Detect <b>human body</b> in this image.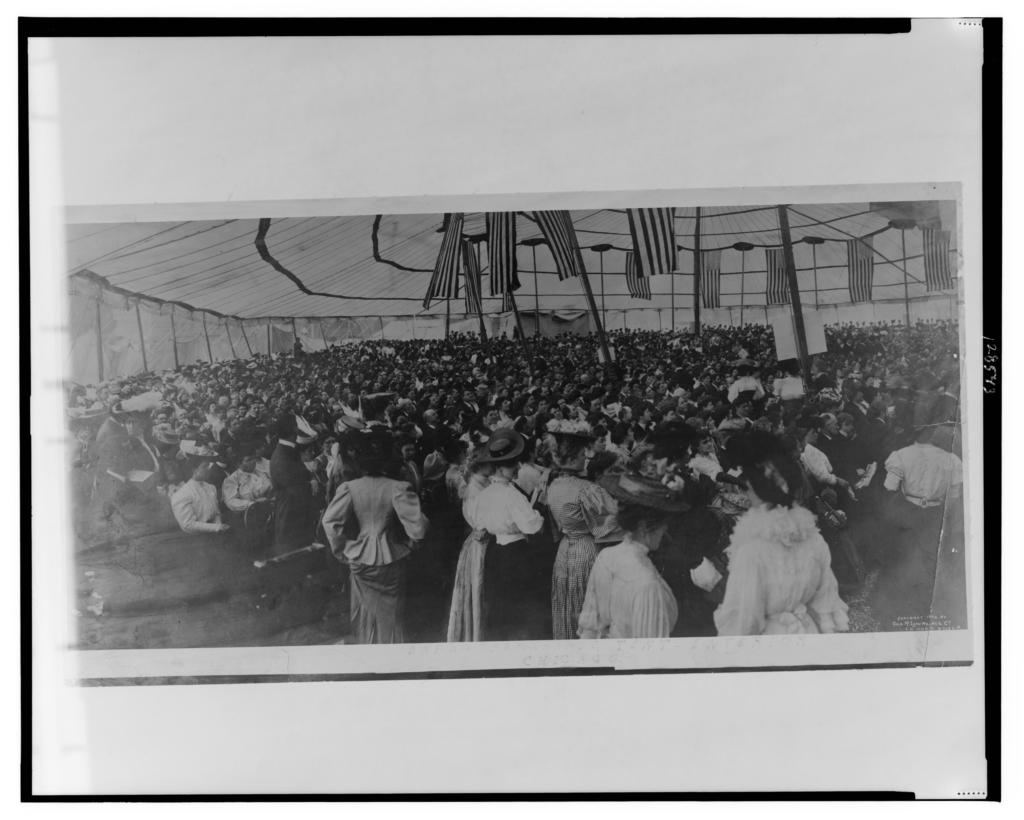
Detection: bbox(313, 445, 430, 638).
